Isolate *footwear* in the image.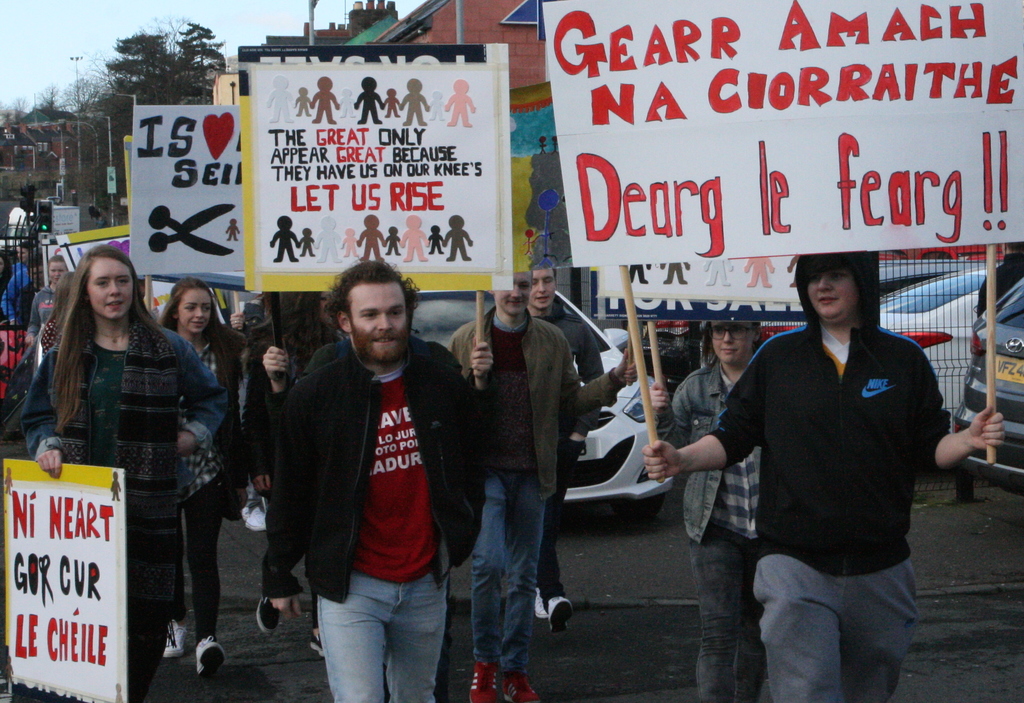
Isolated region: bbox(499, 670, 541, 702).
